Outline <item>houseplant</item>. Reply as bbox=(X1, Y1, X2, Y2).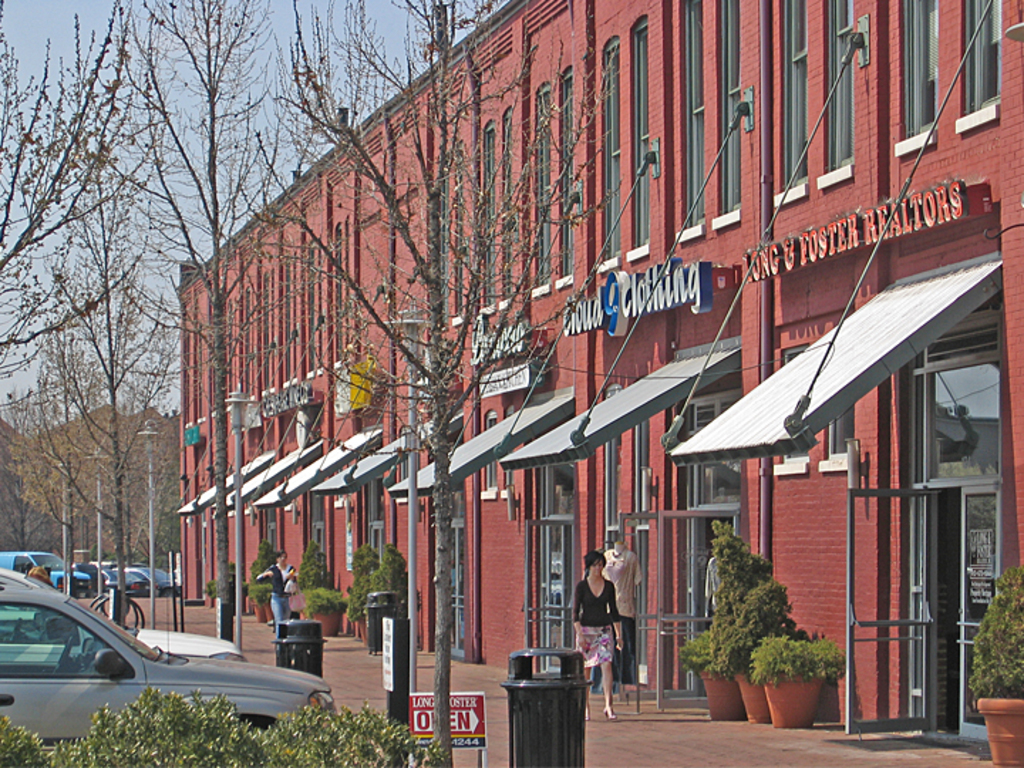
bbox=(201, 559, 245, 610).
